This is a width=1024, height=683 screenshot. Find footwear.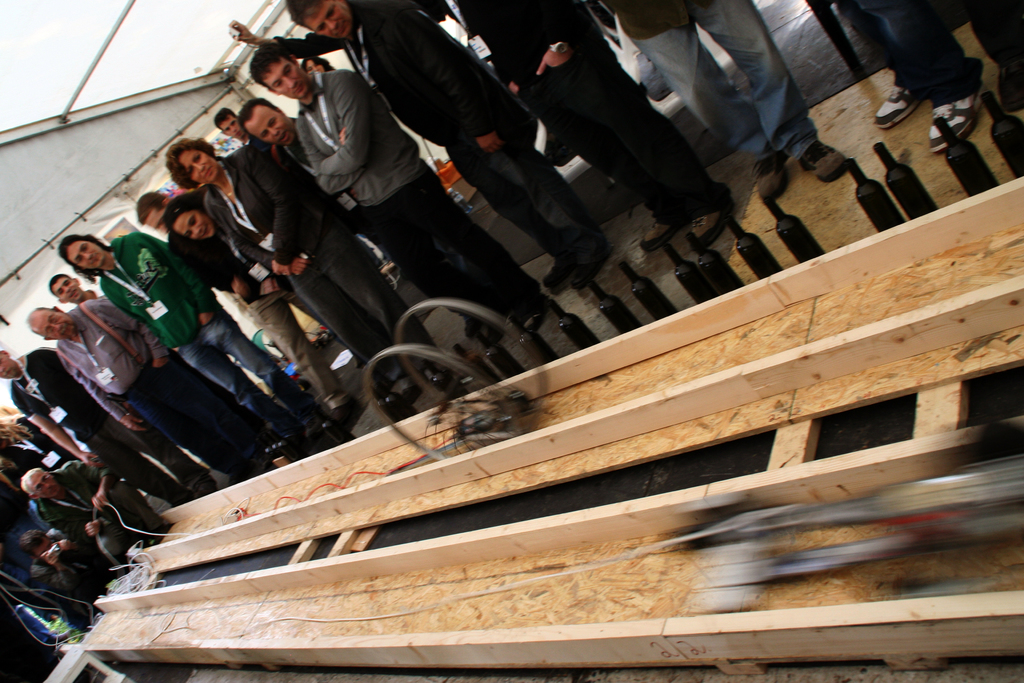
Bounding box: <box>541,262,600,292</box>.
